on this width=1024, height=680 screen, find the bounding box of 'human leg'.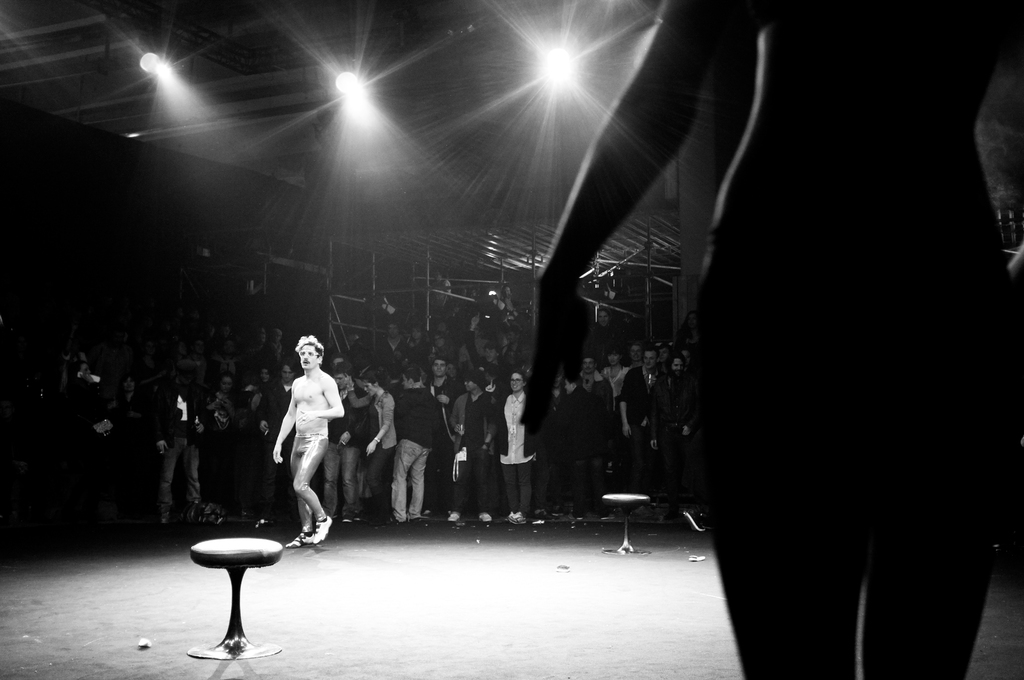
Bounding box: pyautogui.locateOnScreen(413, 450, 426, 520).
